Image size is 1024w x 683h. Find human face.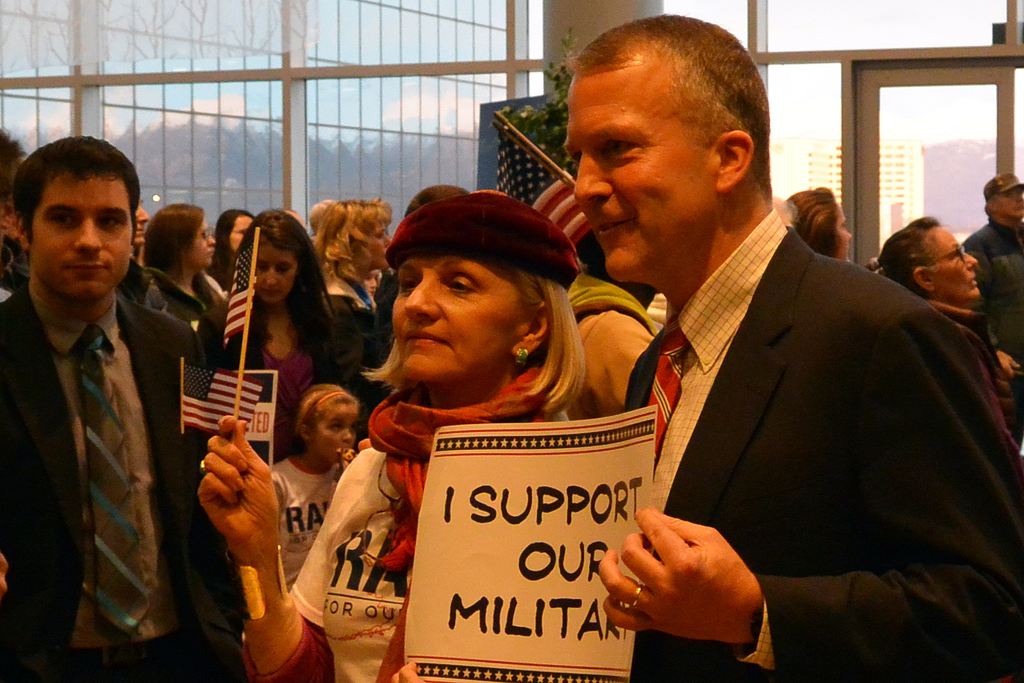
pyautogui.locateOnScreen(34, 173, 130, 295).
